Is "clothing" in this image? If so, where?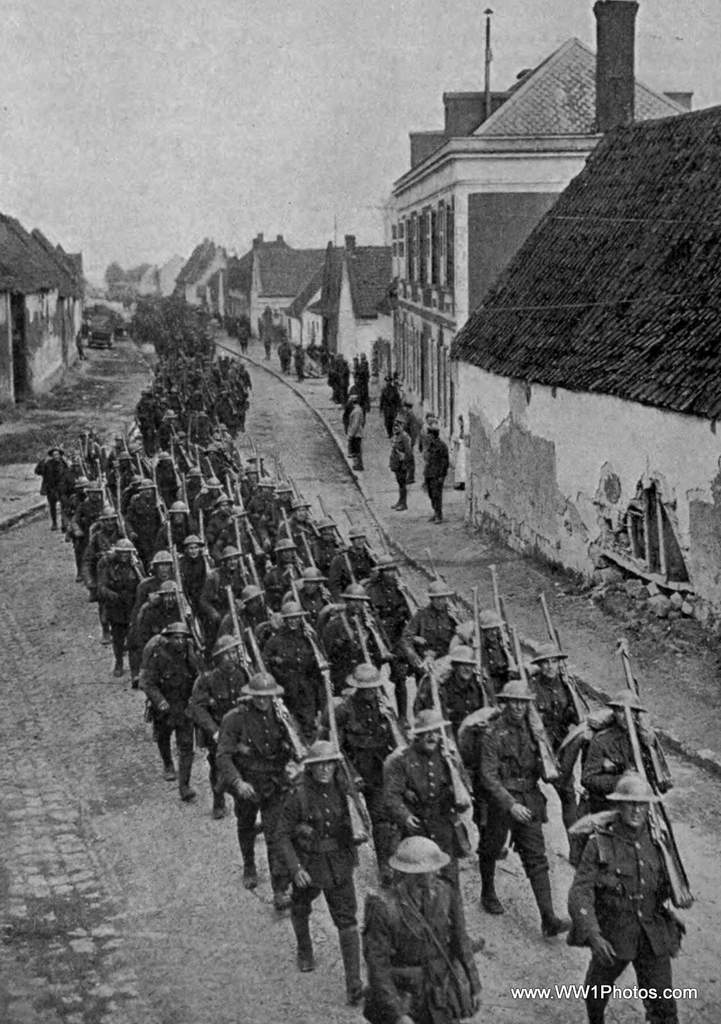
Yes, at 466:684:569:932.
